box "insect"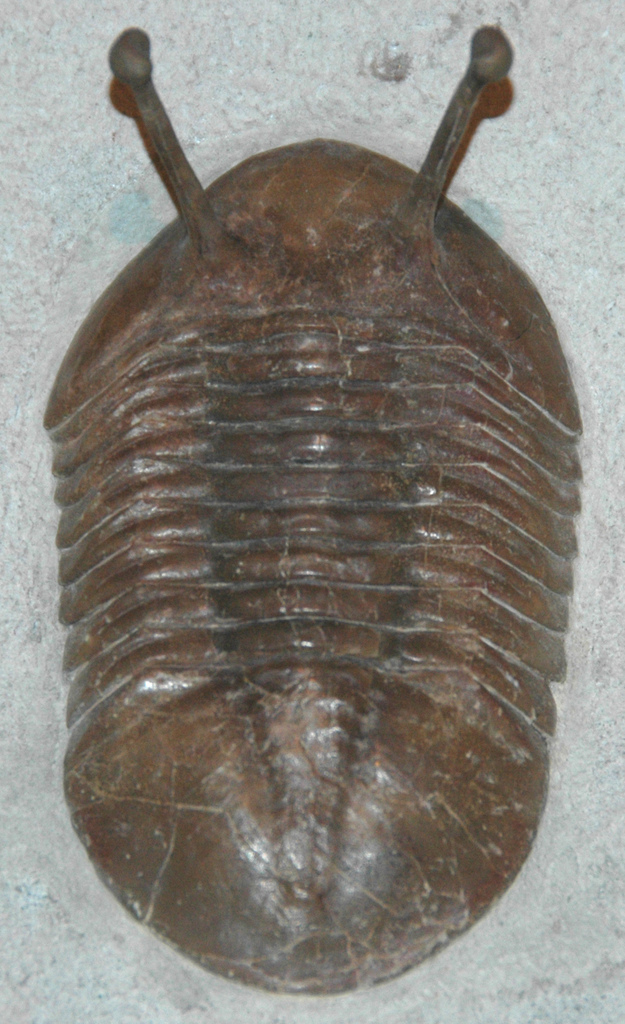
(42,24,583,995)
